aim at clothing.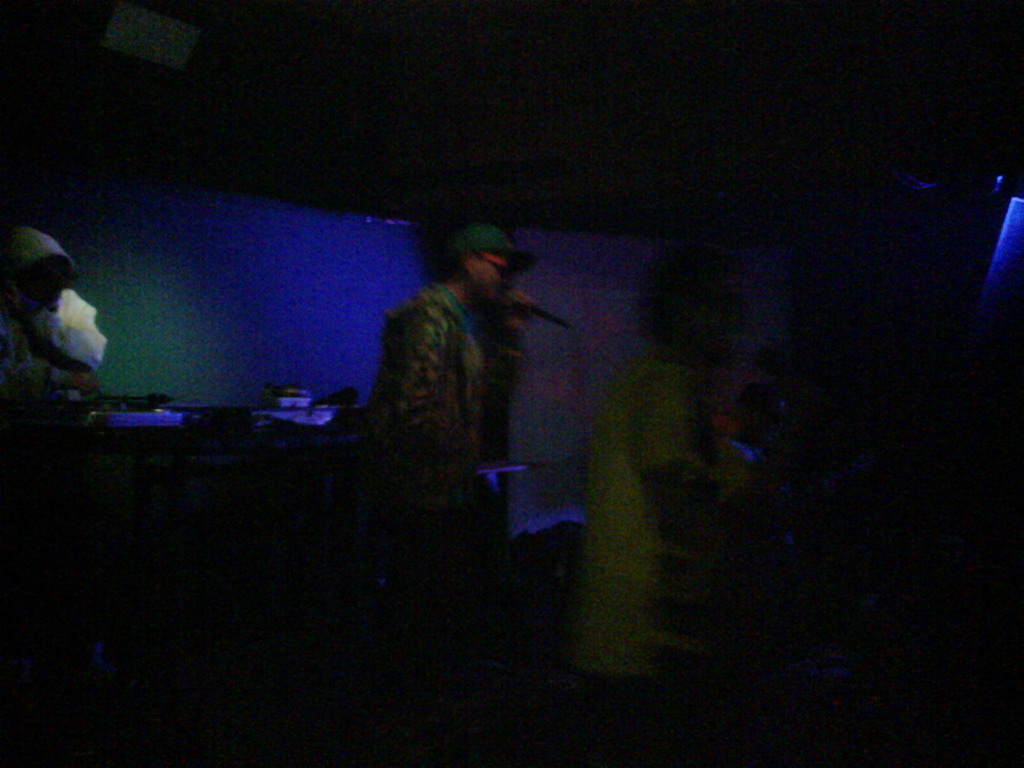
Aimed at locate(336, 211, 585, 627).
